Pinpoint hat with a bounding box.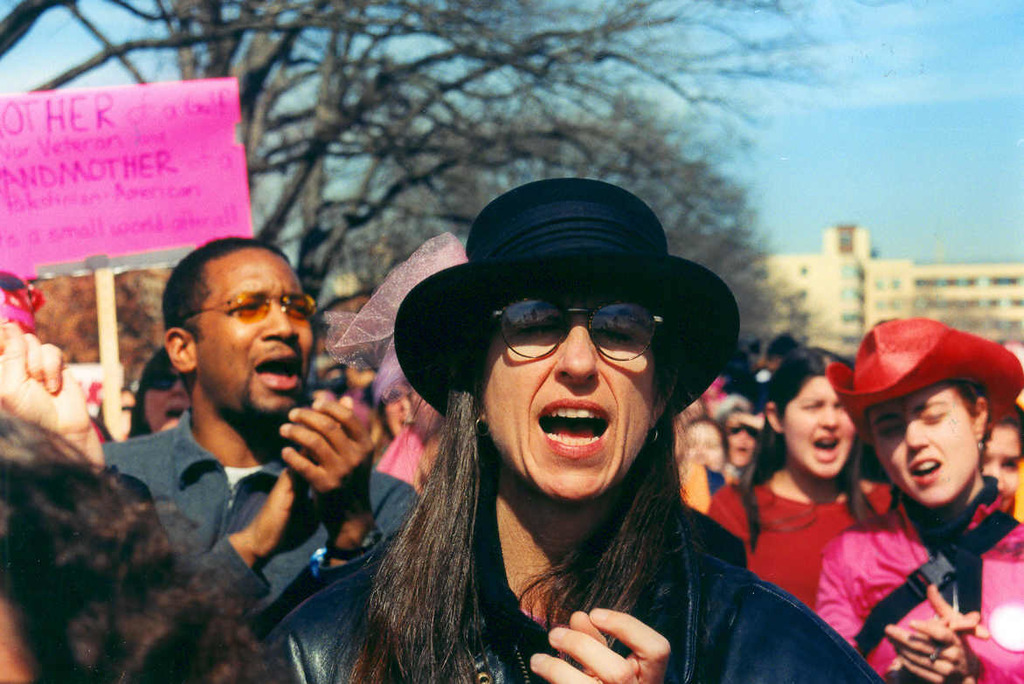
824, 319, 1023, 432.
